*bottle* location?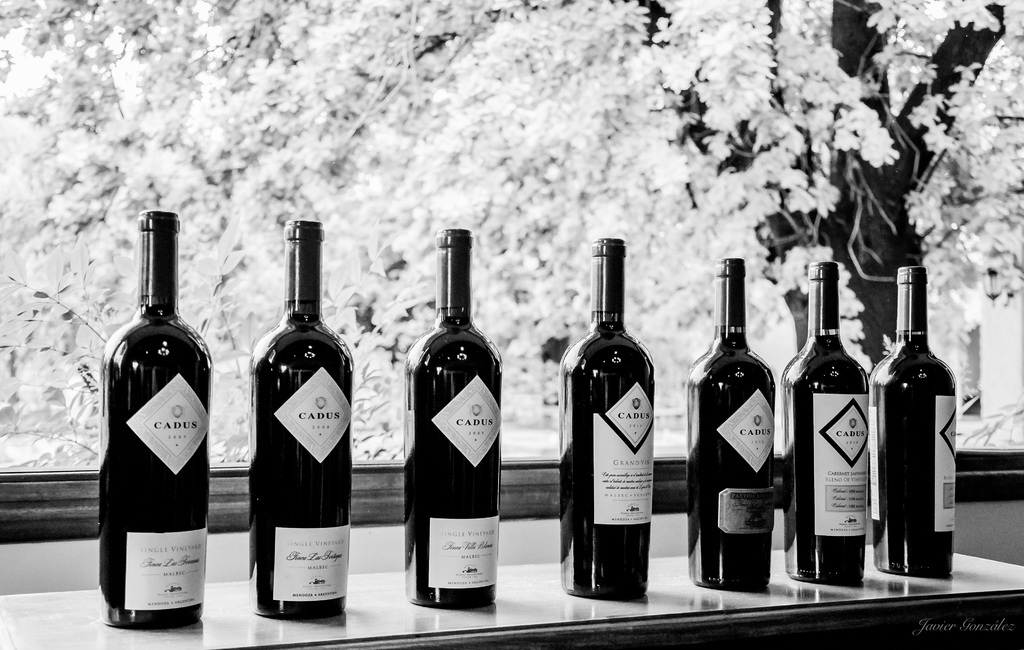
(left=95, top=208, right=218, bottom=626)
